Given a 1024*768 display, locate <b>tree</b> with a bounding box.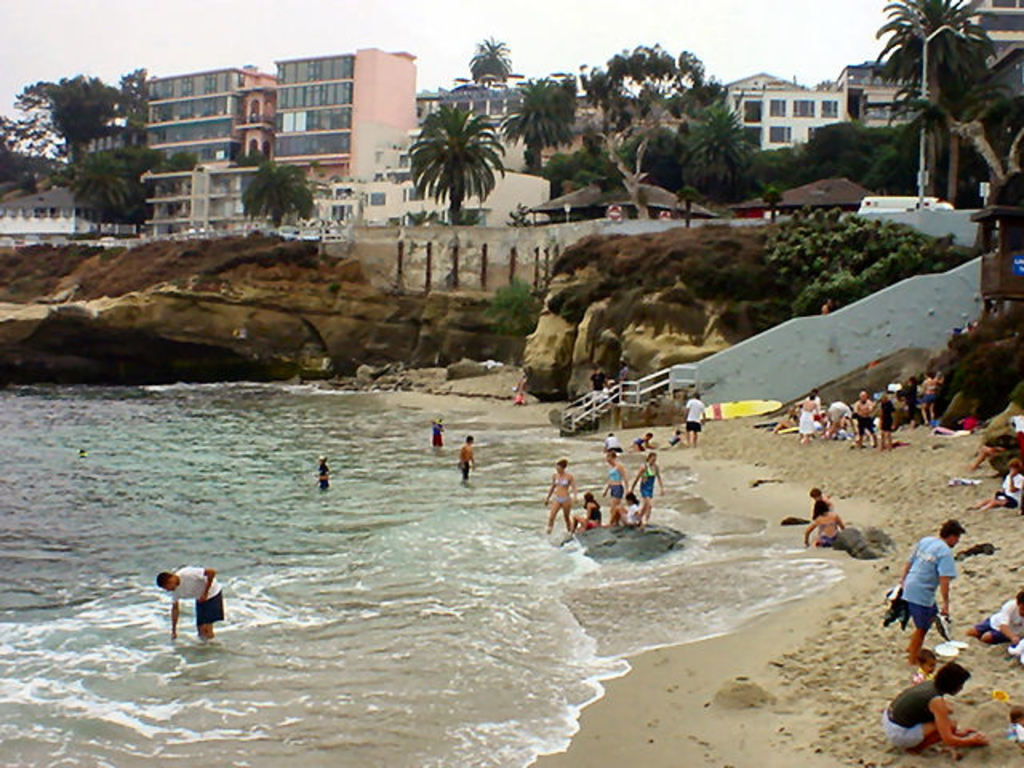
Located: <box>469,35,515,88</box>.
